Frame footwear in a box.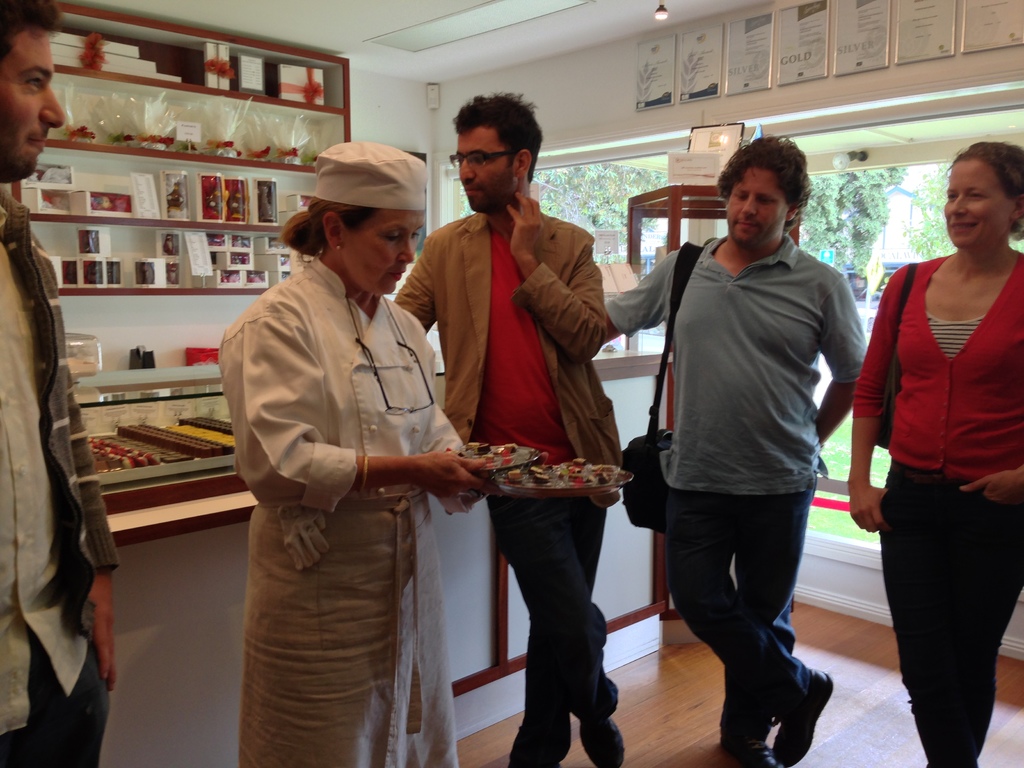
left=577, top=717, right=626, bottom=767.
